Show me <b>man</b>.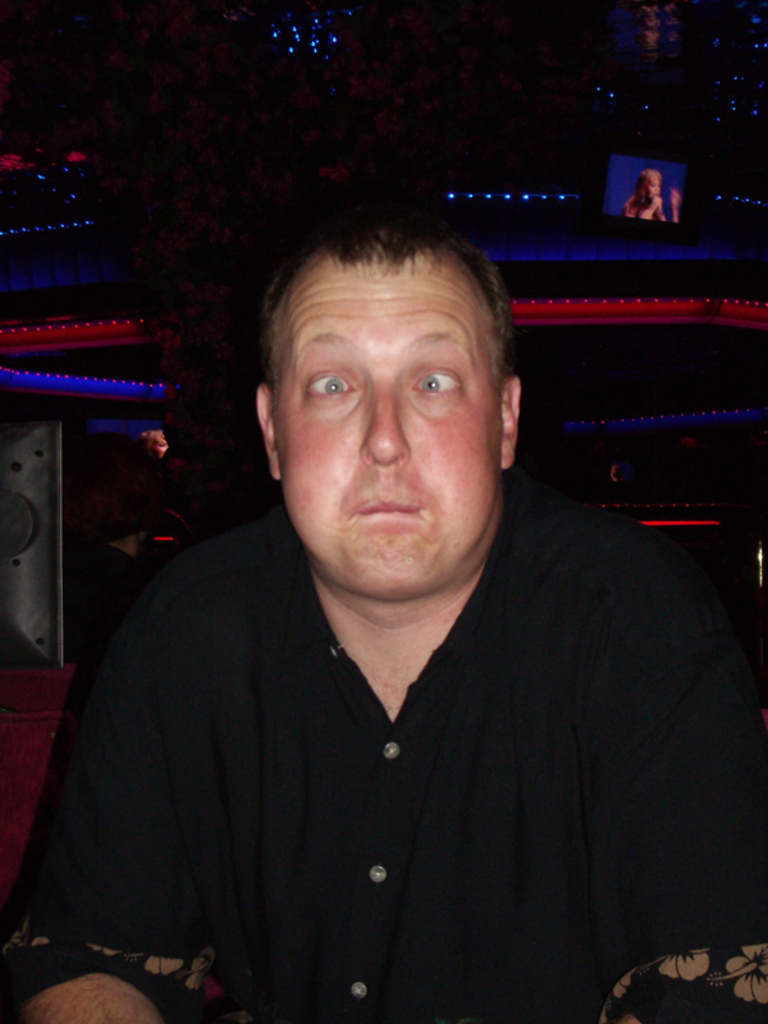
<b>man</b> is here: <region>49, 204, 731, 1007</region>.
